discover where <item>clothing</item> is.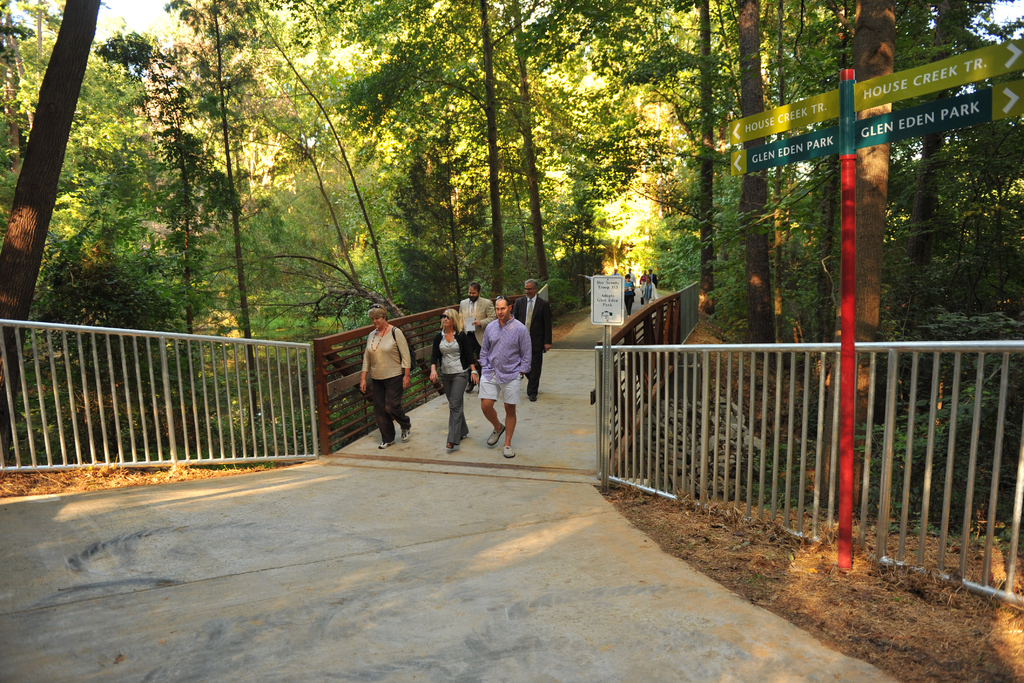
Discovered at (x1=456, y1=293, x2=497, y2=356).
